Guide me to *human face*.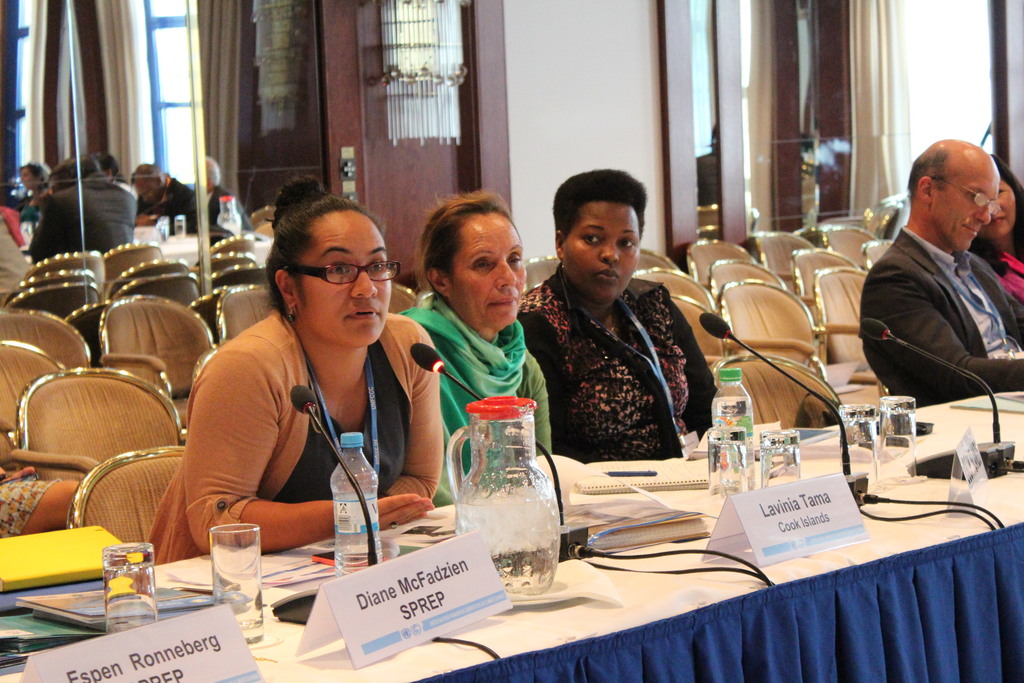
Guidance: (562, 202, 642, 294).
